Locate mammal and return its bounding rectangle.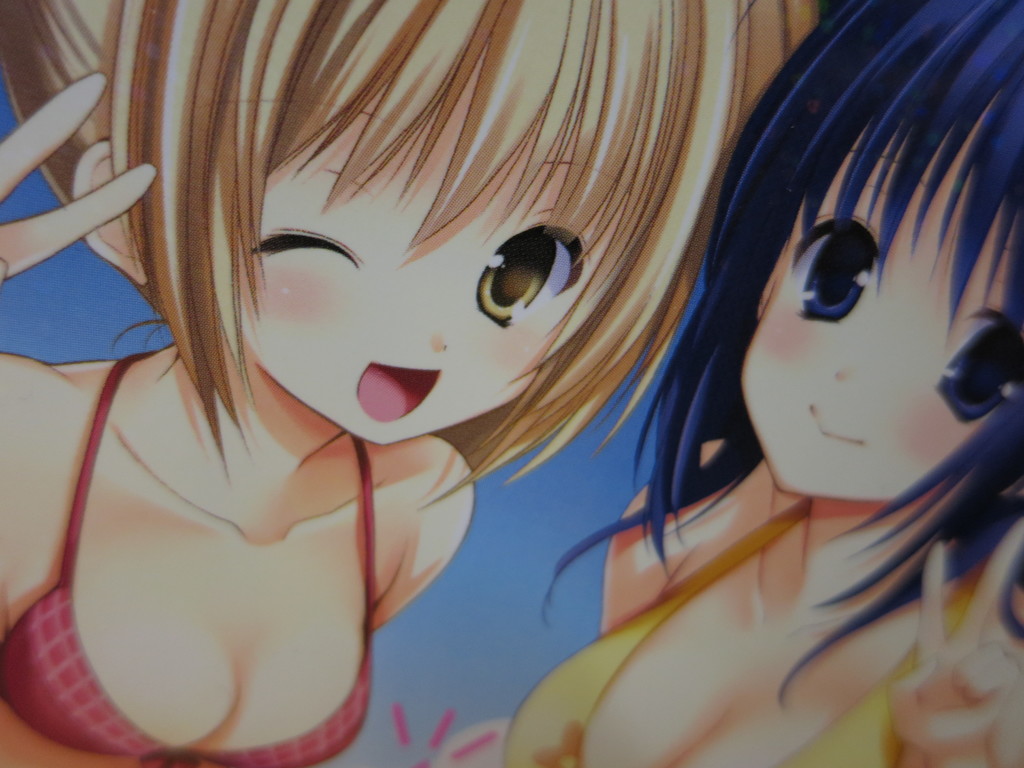
(x1=0, y1=0, x2=823, y2=767).
